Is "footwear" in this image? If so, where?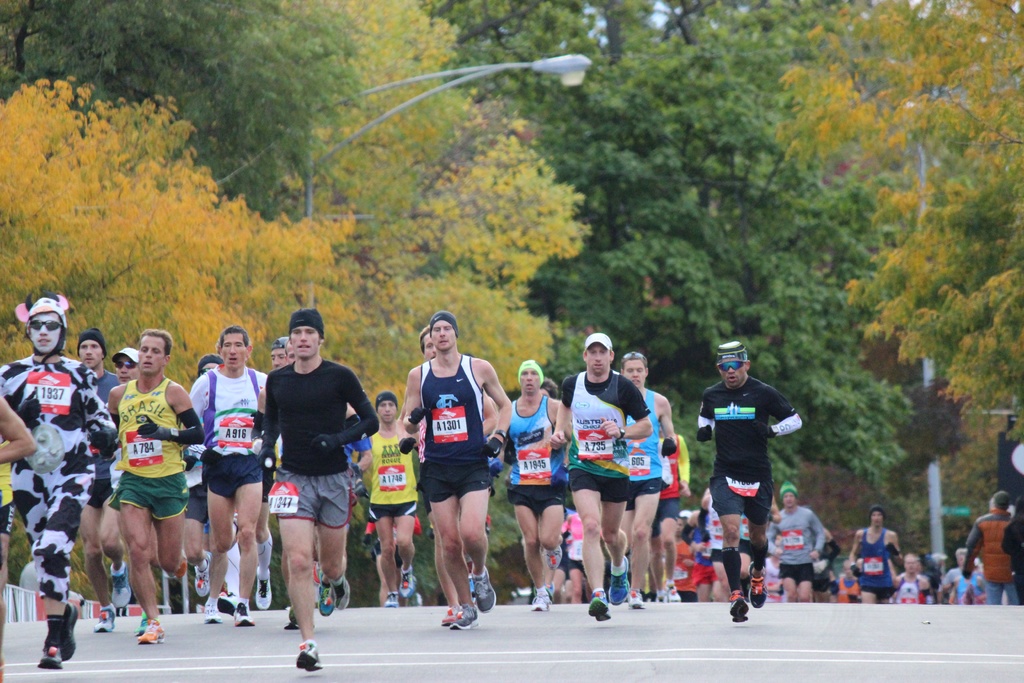
Yes, at Rect(665, 585, 682, 604).
